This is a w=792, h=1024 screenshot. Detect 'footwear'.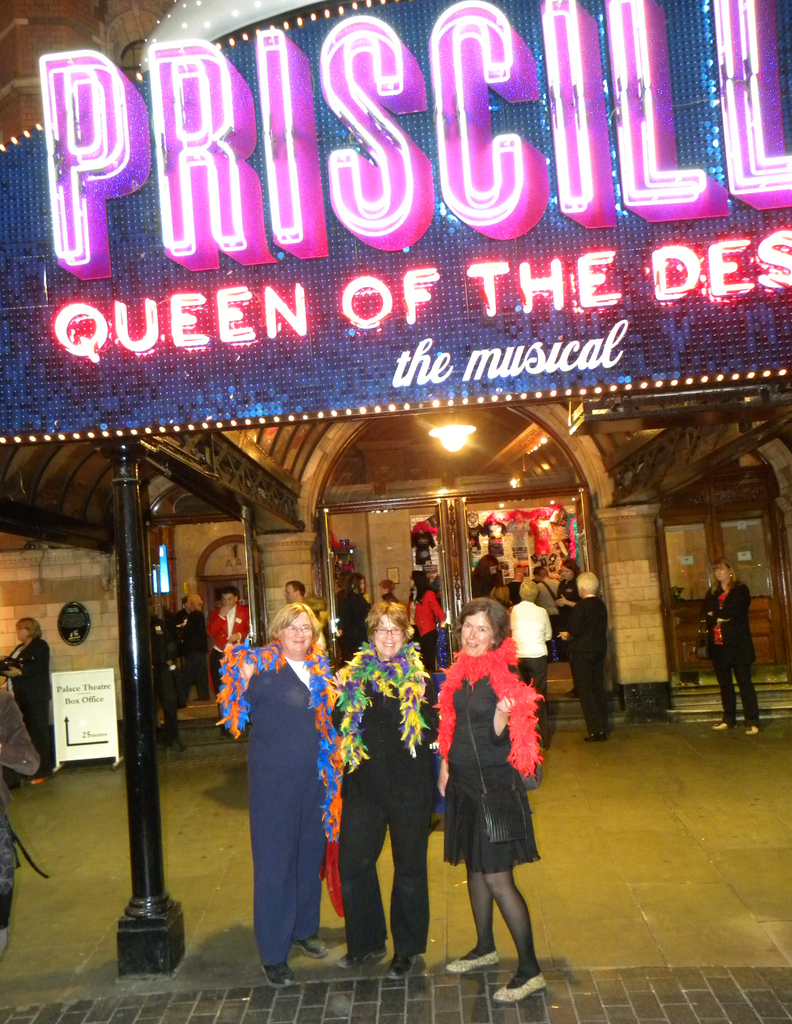
box(440, 946, 501, 977).
